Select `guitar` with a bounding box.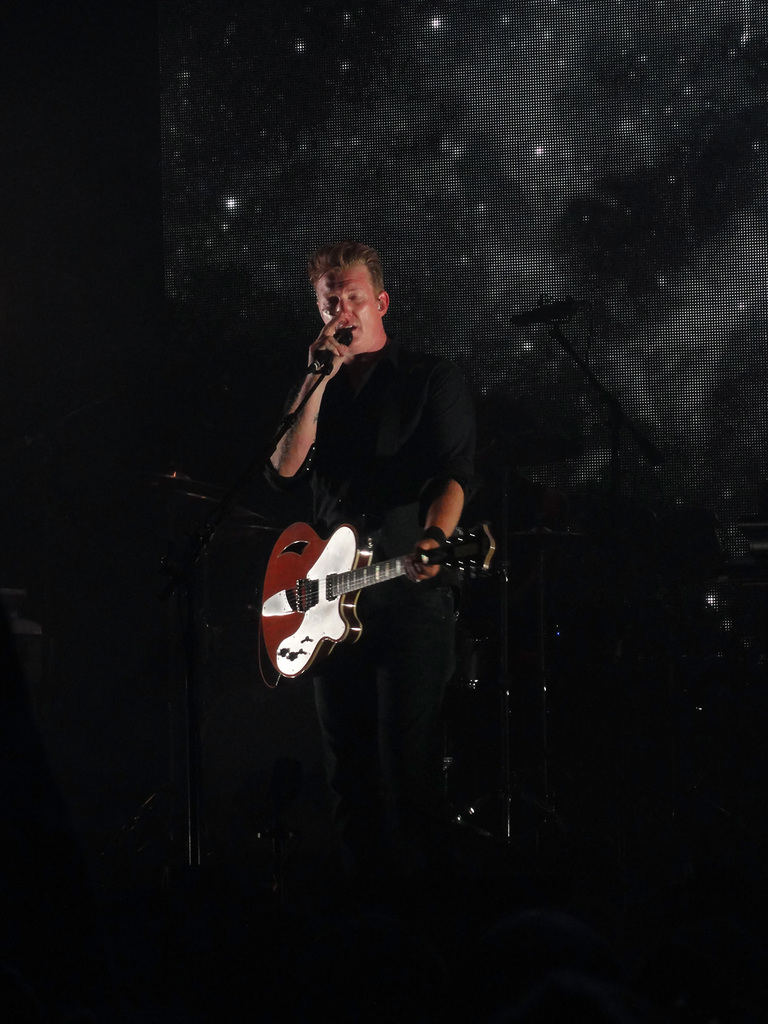
253,521,499,682.
